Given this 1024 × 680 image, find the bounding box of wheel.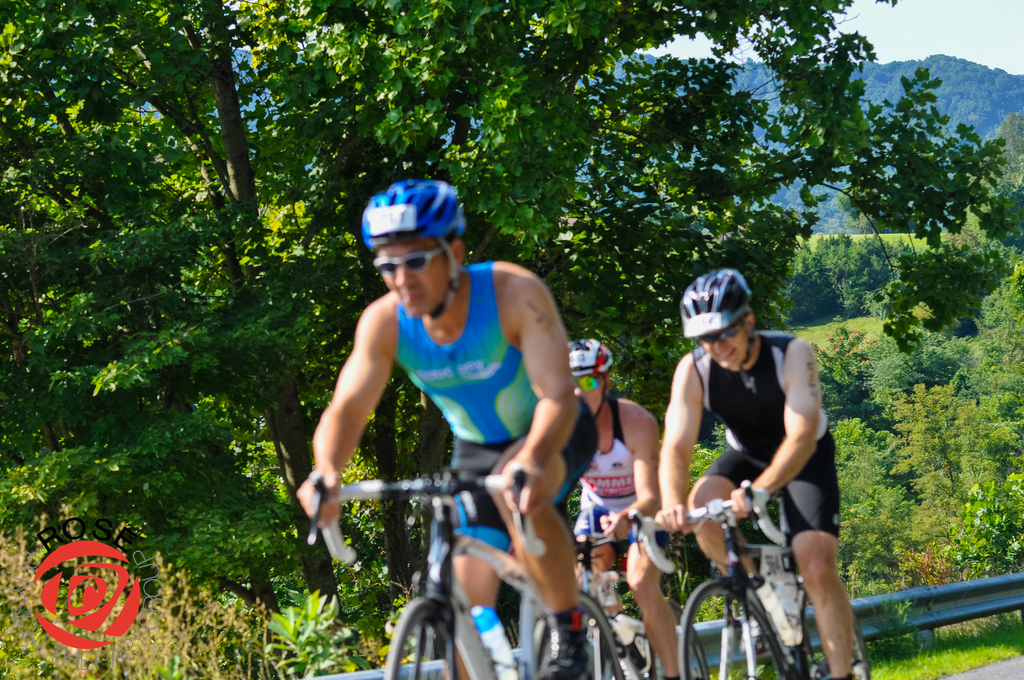
[671, 604, 708, 679].
